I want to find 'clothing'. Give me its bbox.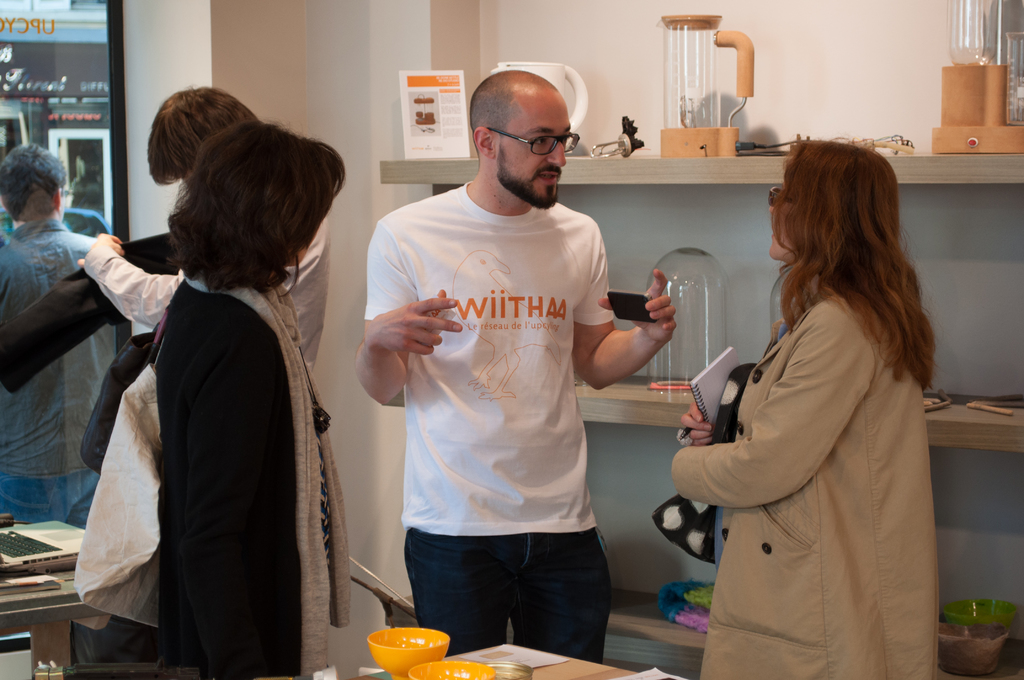
BBox(60, 268, 374, 679).
